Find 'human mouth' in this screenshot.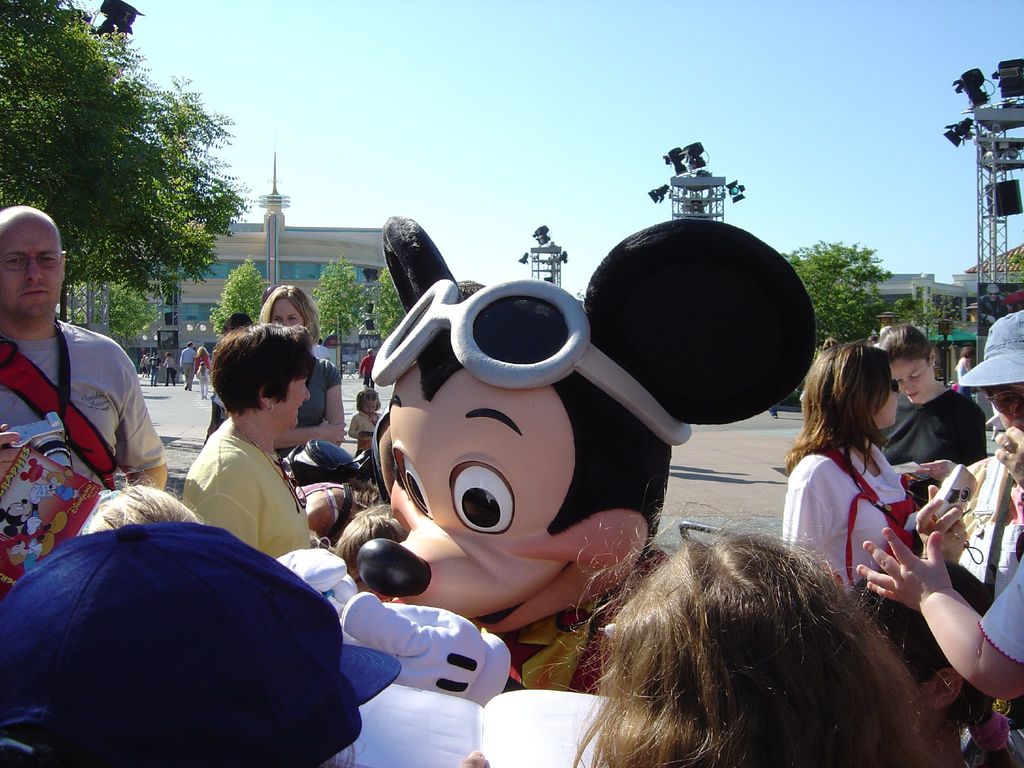
The bounding box for 'human mouth' is 894, 403, 901, 413.
